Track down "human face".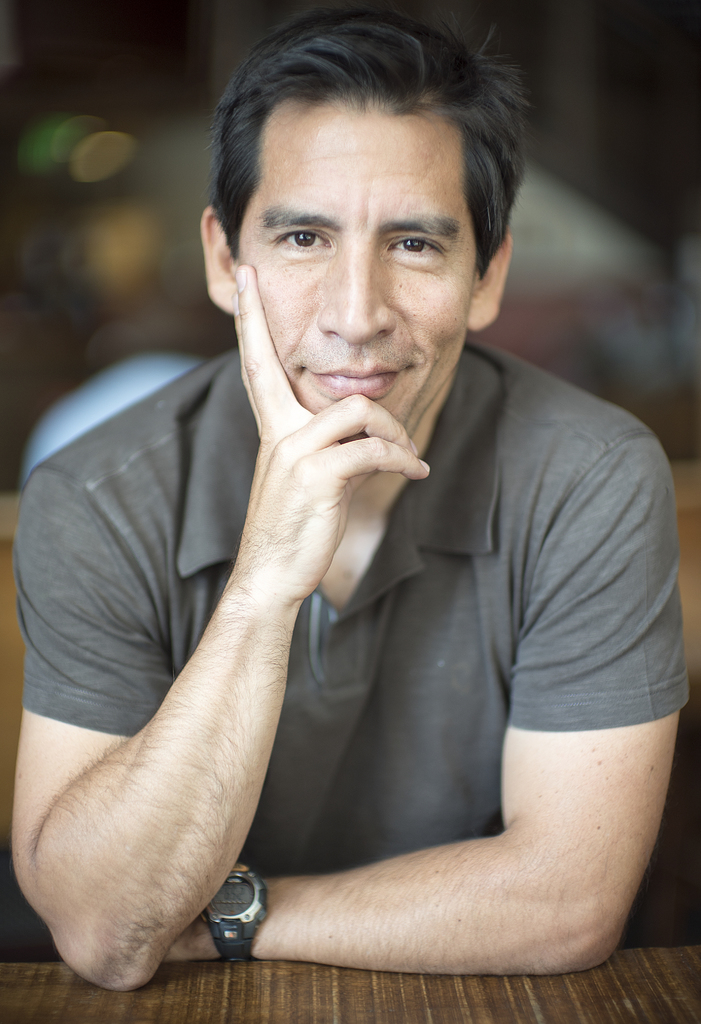
Tracked to (left=234, top=102, right=472, bottom=424).
